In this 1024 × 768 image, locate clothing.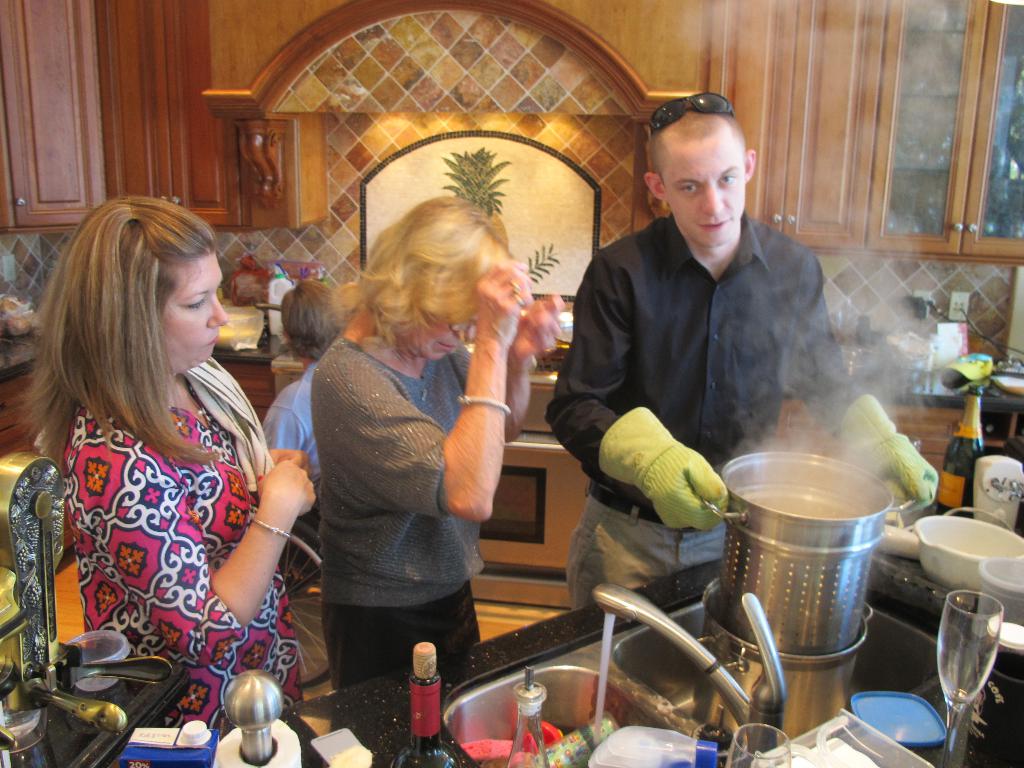
Bounding box: BBox(250, 348, 319, 457).
